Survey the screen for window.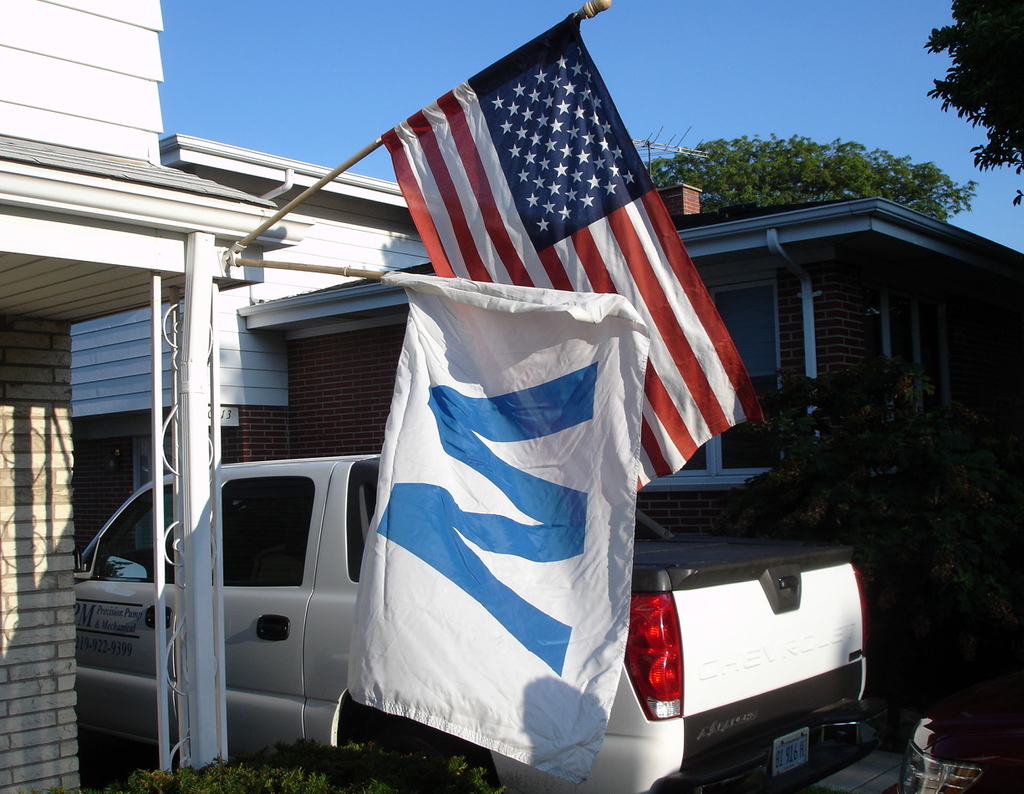
Survey found: locate(772, 281, 966, 414).
